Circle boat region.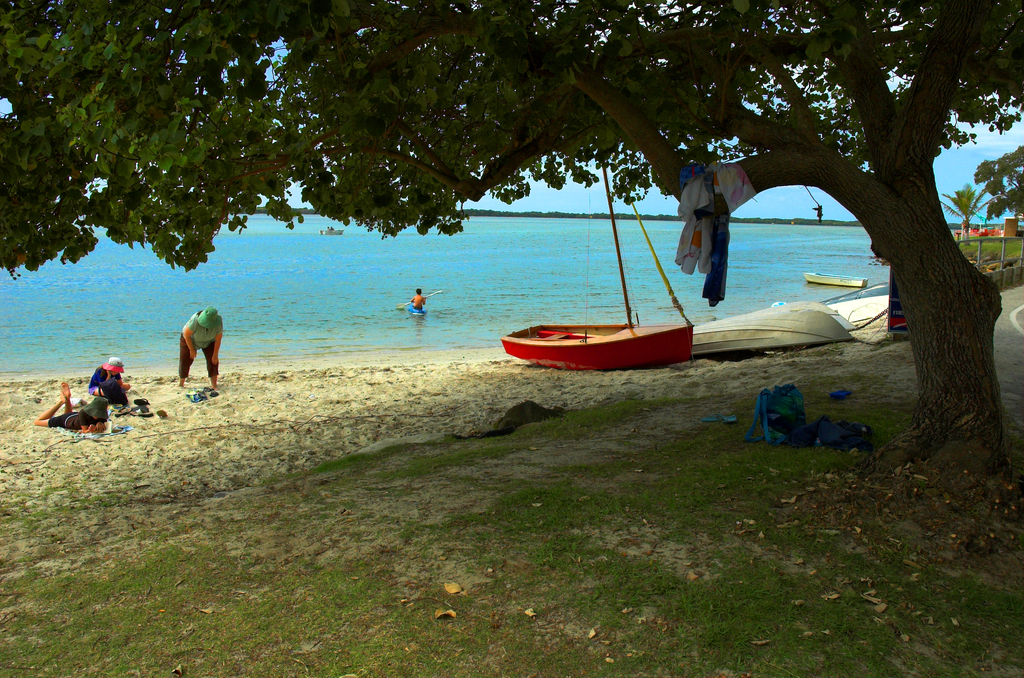
Region: (815, 281, 894, 323).
